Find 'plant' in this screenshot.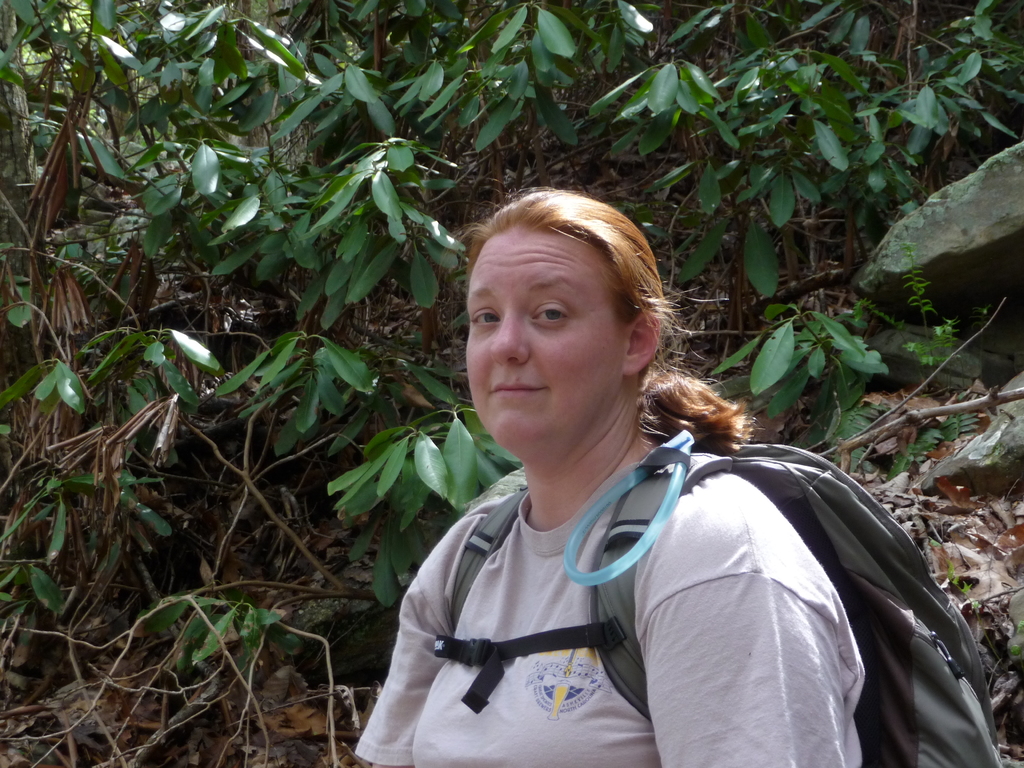
The bounding box for 'plant' is 733,280,973,426.
